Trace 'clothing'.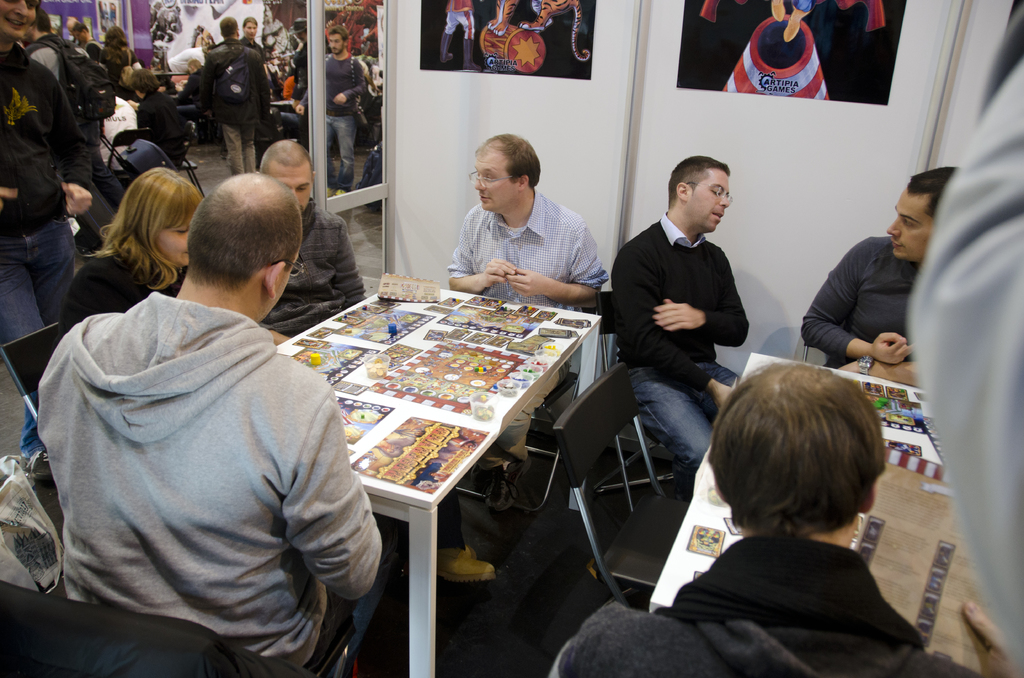
Traced to Rect(559, 494, 989, 677).
